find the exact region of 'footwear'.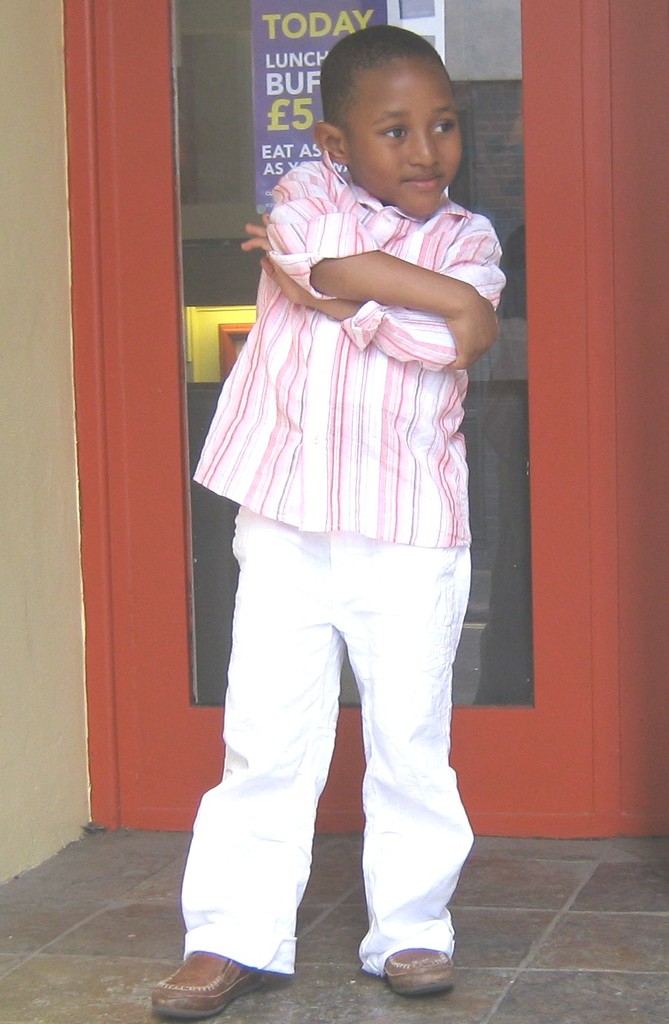
Exact region: <bbox>148, 953, 270, 1021</bbox>.
